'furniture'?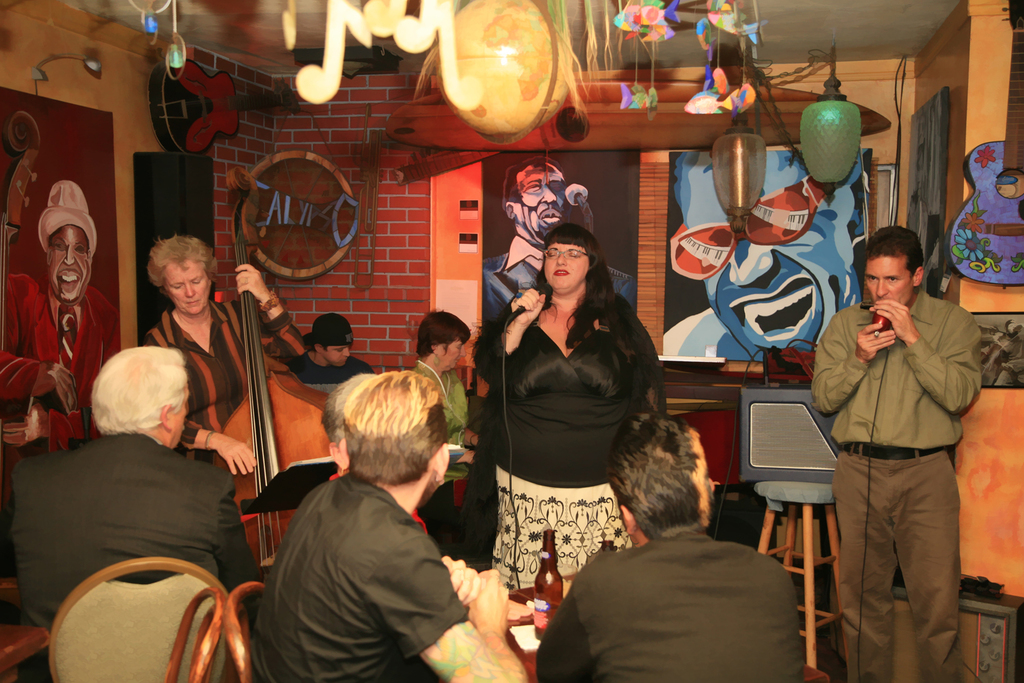
locate(0, 626, 48, 682)
